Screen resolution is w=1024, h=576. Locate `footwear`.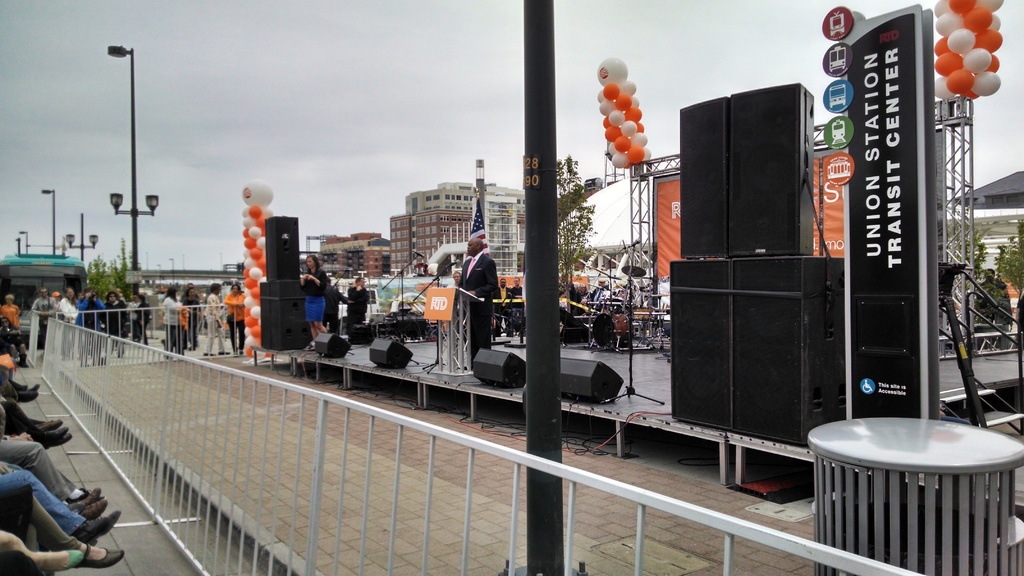
rect(67, 489, 102, 508).
